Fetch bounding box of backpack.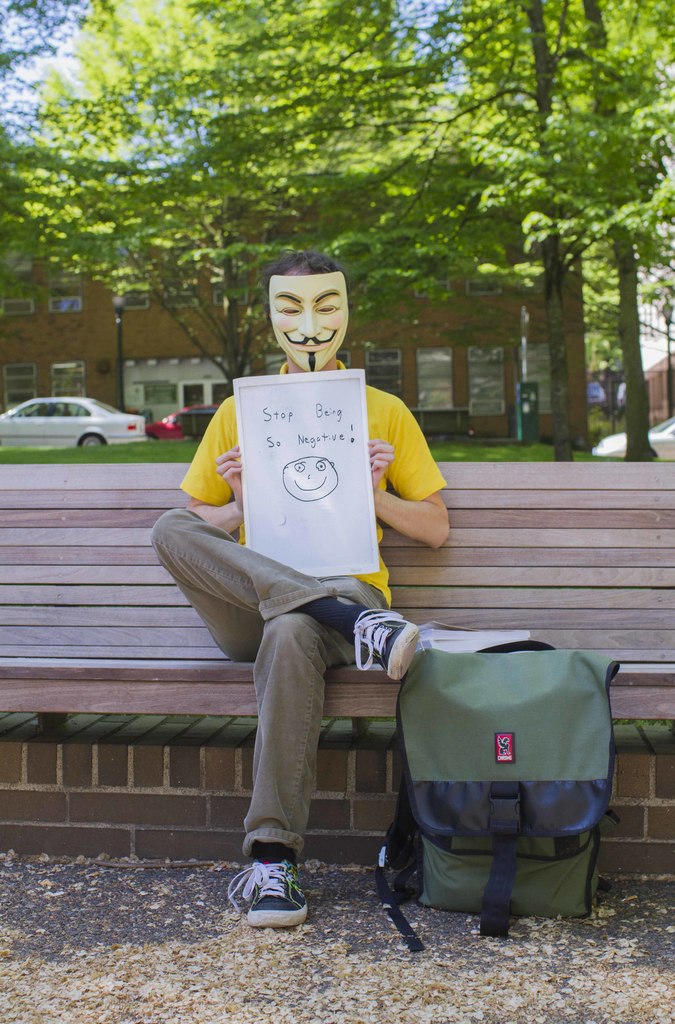
Bbox: 370/614/627/916.
